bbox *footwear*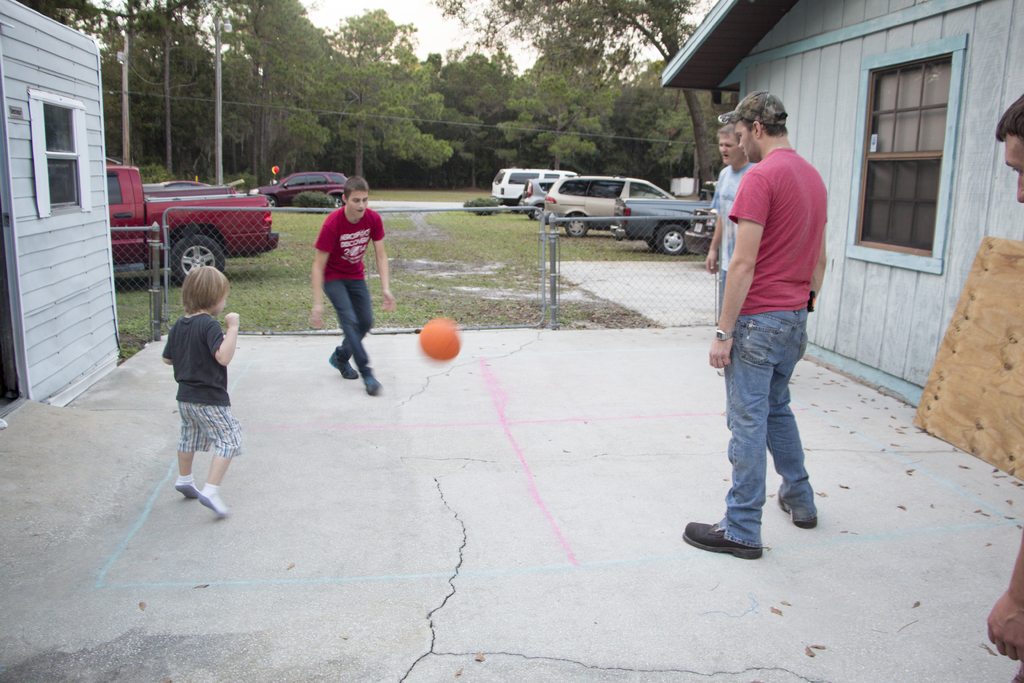
[x1=698, y1=502, x2=780, y2=569]
